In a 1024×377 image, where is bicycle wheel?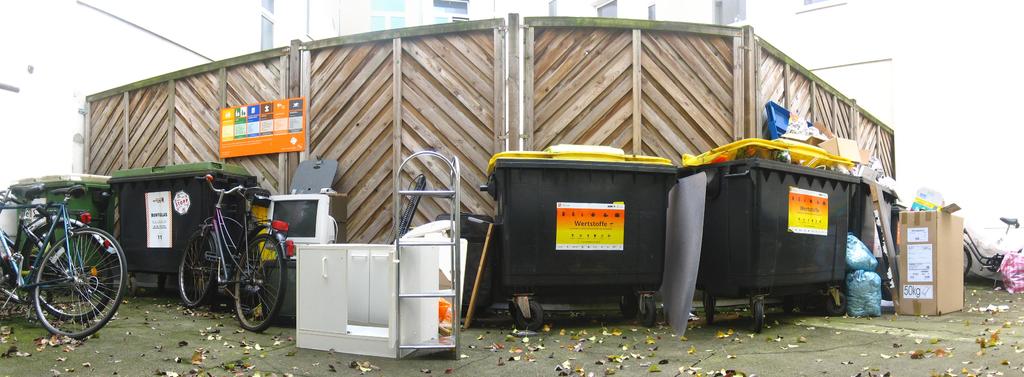
bbox=[963, 245, 971, 280].
